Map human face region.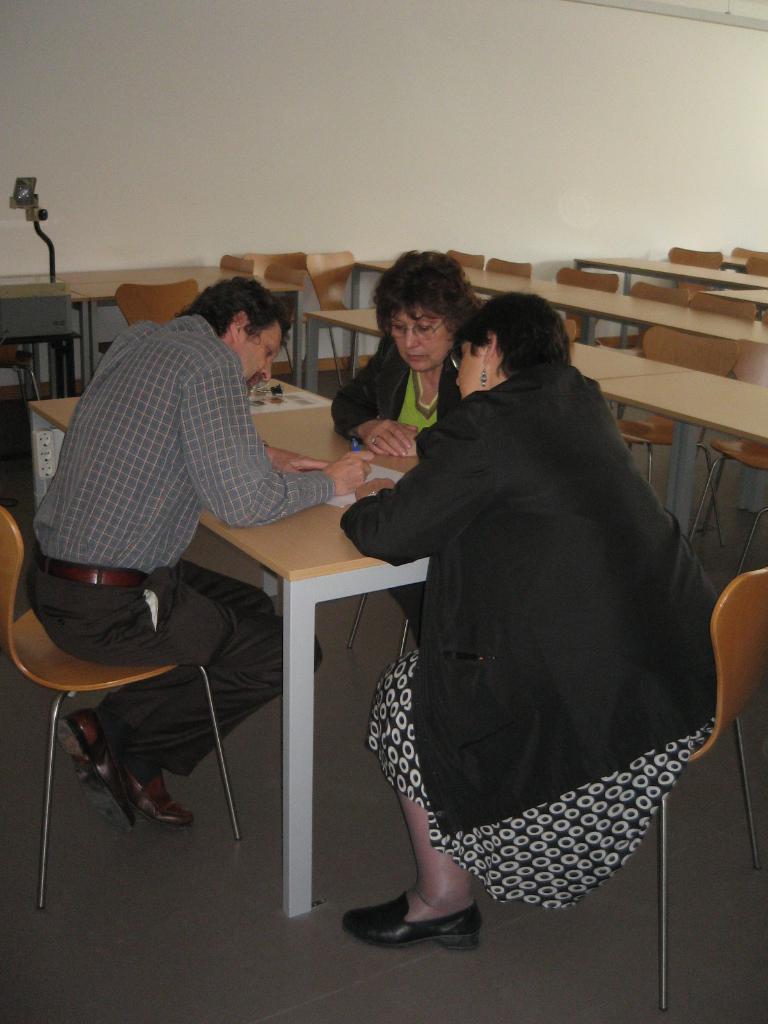
Mapped to (384, 306, 456, 374).
